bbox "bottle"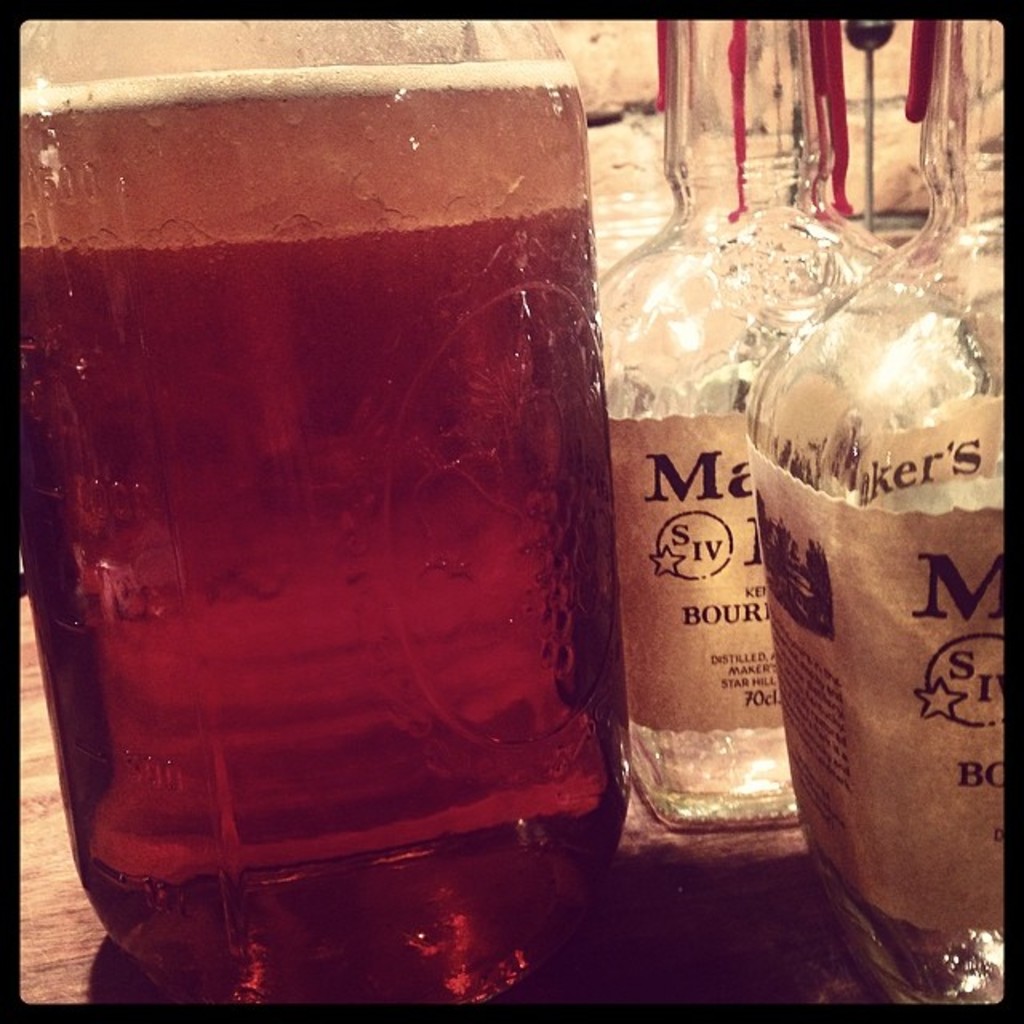
Rect(578, 14, 678, 275)
